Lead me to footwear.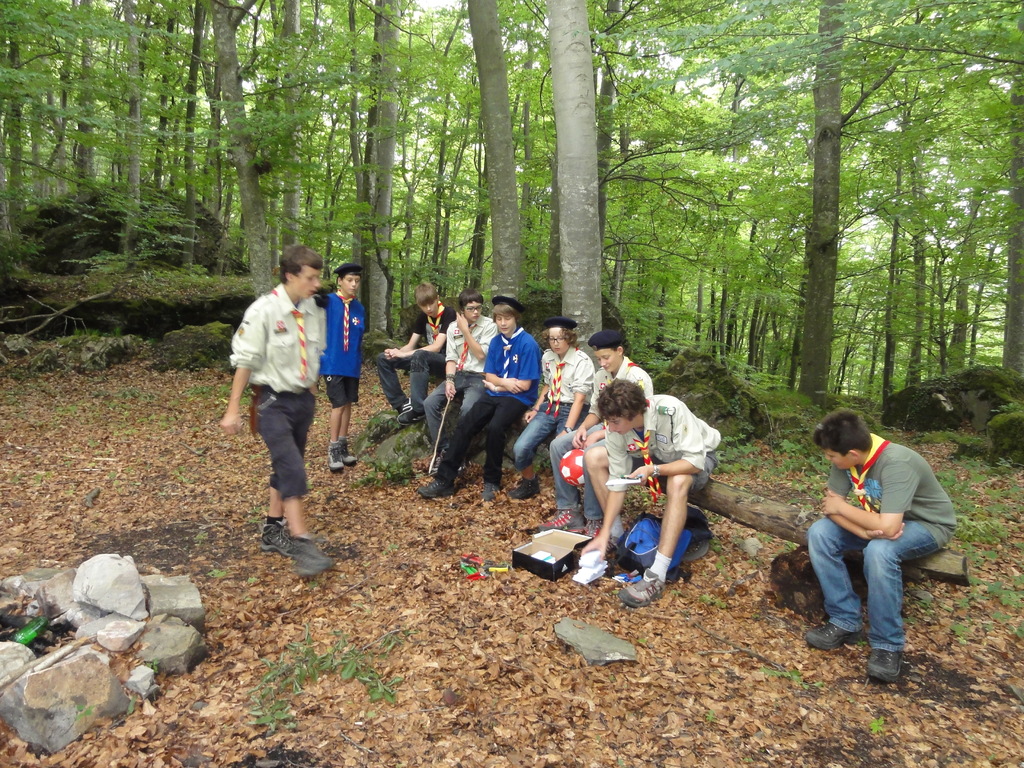
Lead to bbox(868, 647, 901, 684).
